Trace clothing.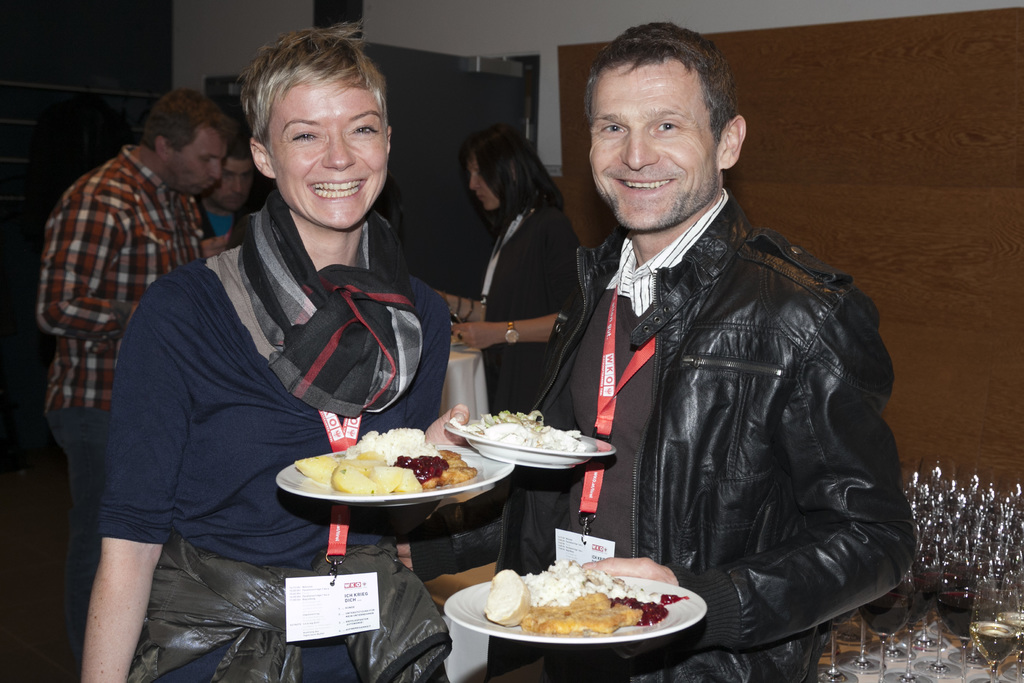
Traced to {"left": 35, "top": 137, "right": 237, "bottom": 554}.
